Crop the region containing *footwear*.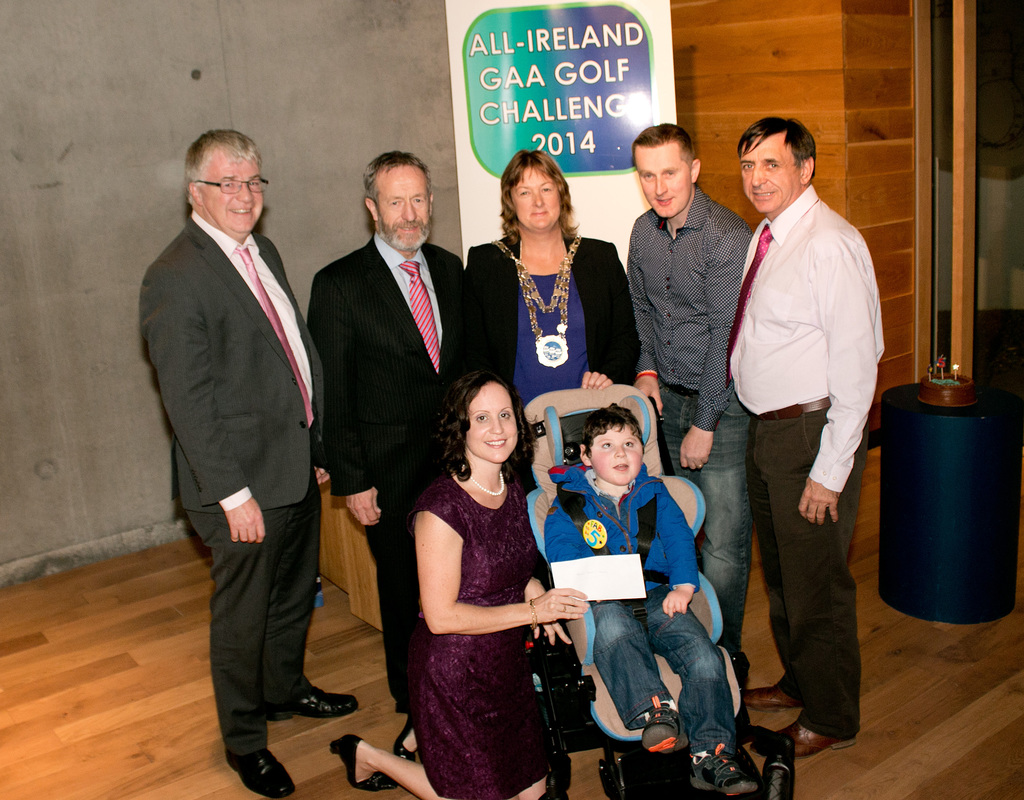
Crop region: detection(636, 703, 684, 757).
